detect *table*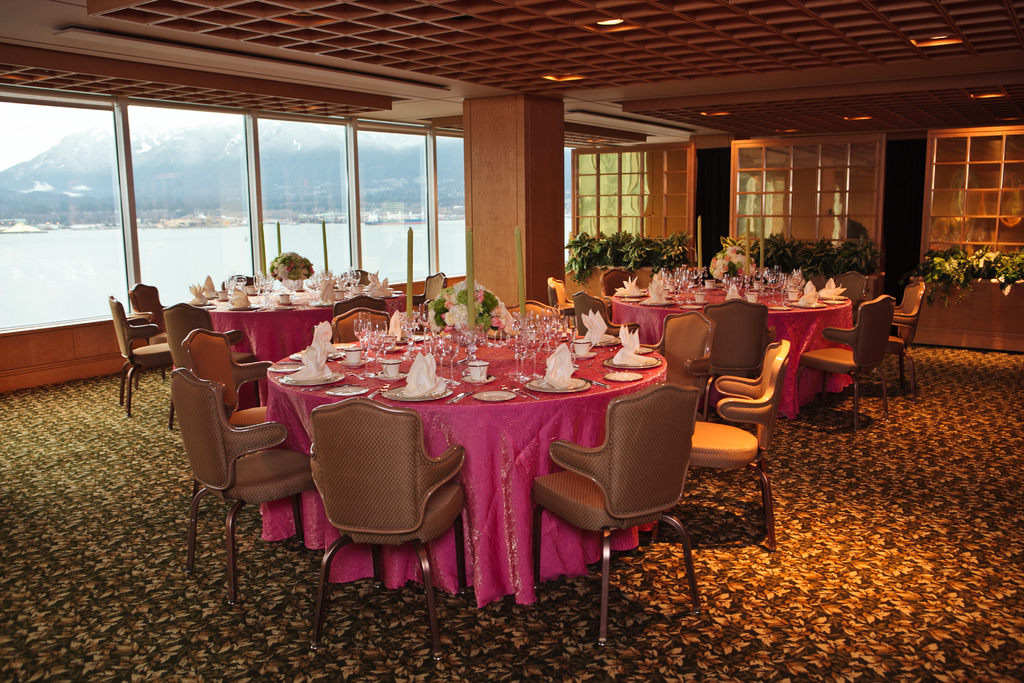
<bbox>206, 273, 435, 366</bbox>
